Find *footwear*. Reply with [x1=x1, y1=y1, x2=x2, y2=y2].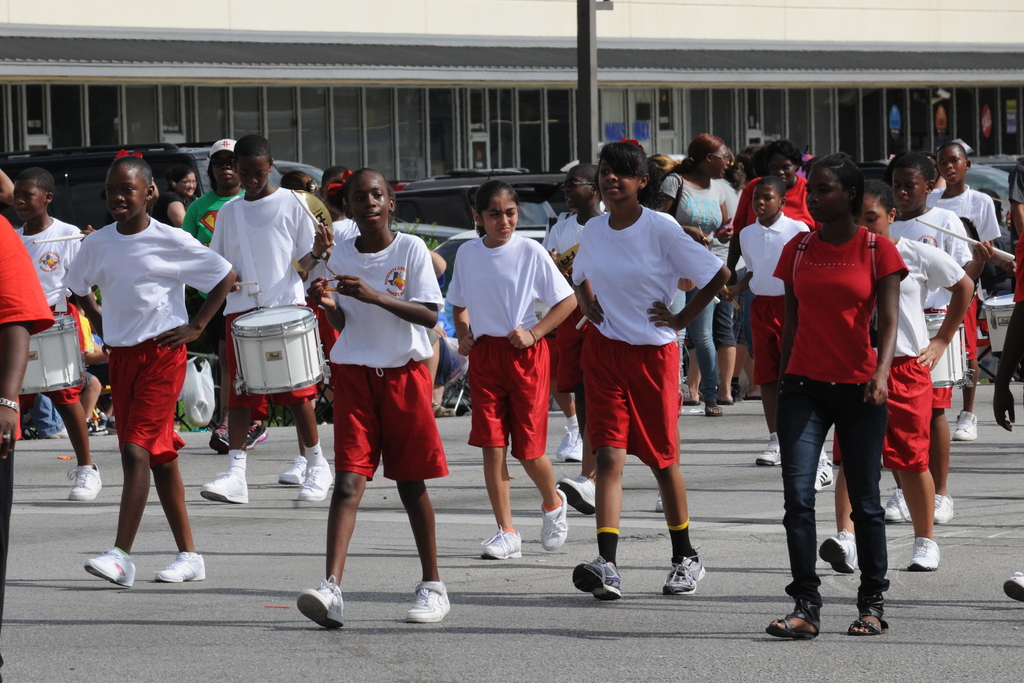
[x1=154, y1=549, x2=205, y2=583].
